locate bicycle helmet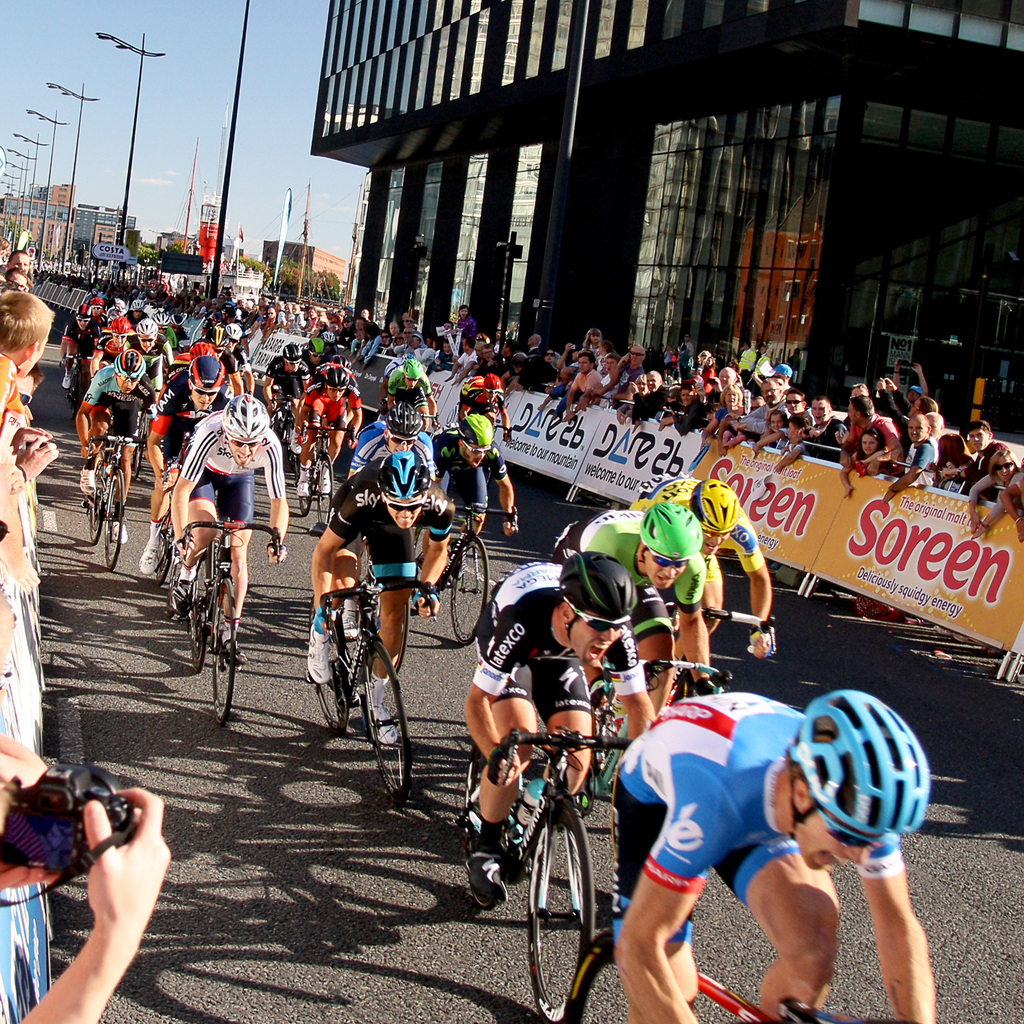
{"x1": 690, "y1": 476, "x2": 737, "y2": 529}
